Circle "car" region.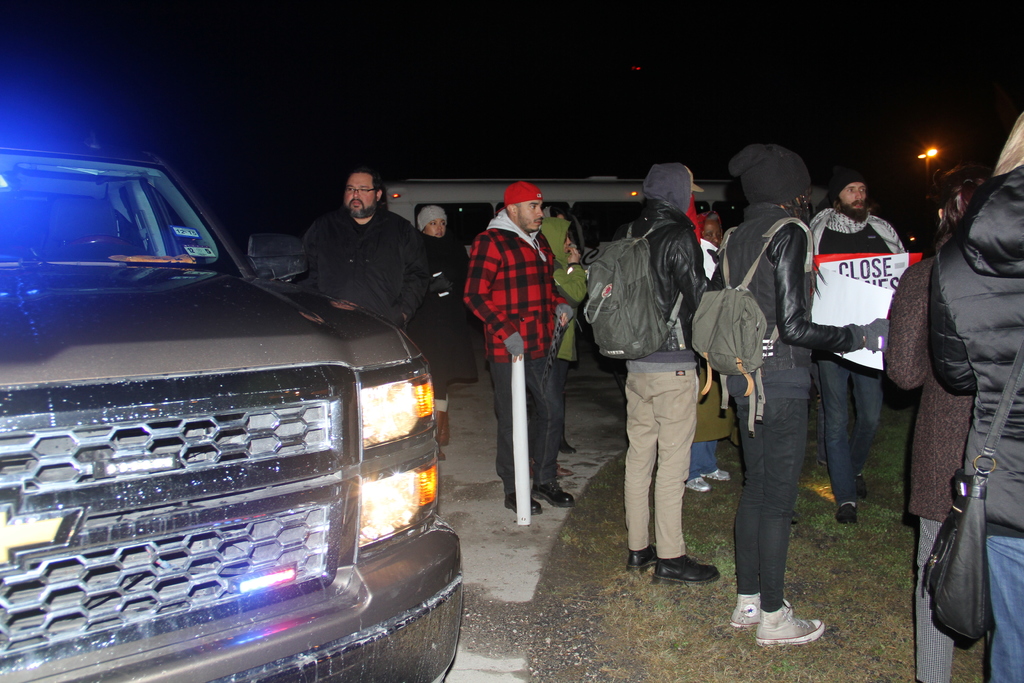
Region: select_region(0, 167, 469, 682).
